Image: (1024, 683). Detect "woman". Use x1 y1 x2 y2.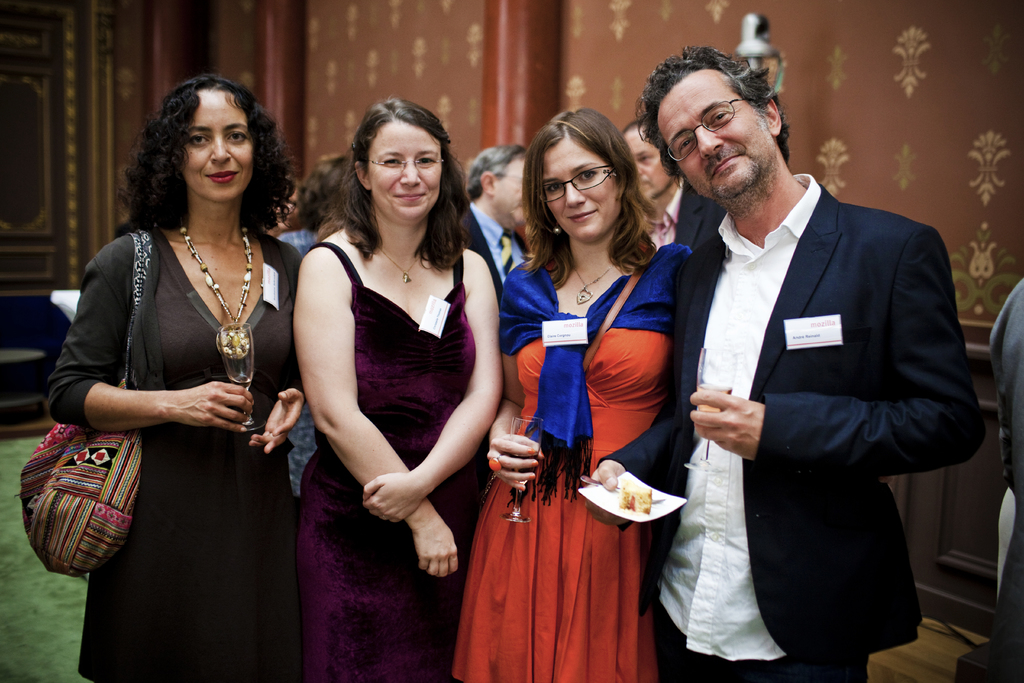
49 83 310 682.
